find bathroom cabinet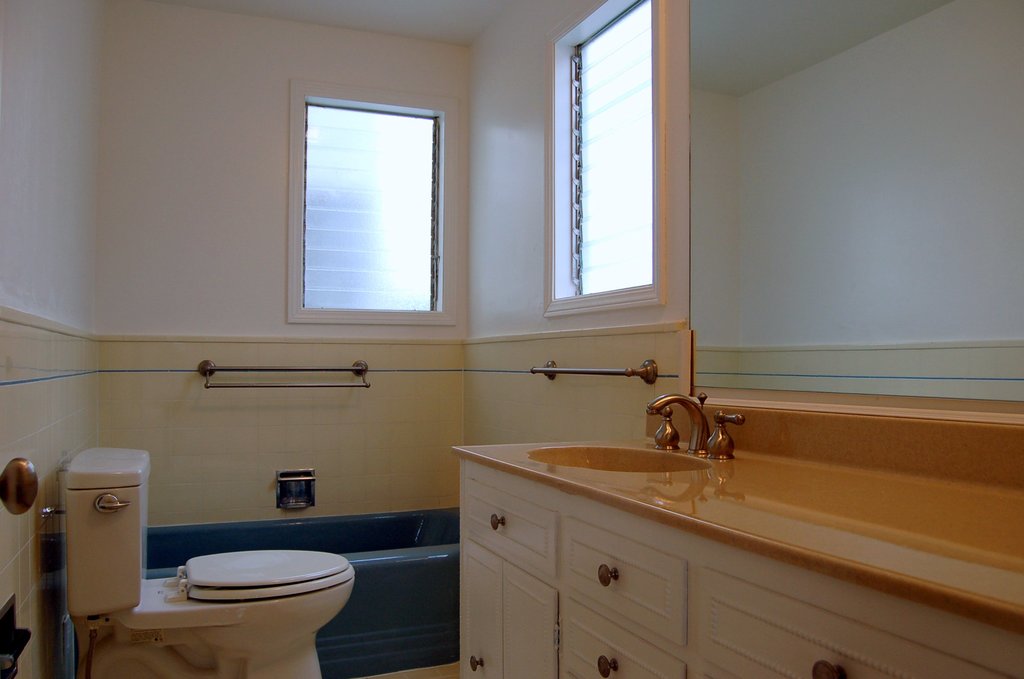
bbox=(452, 425, 1023, 678)
